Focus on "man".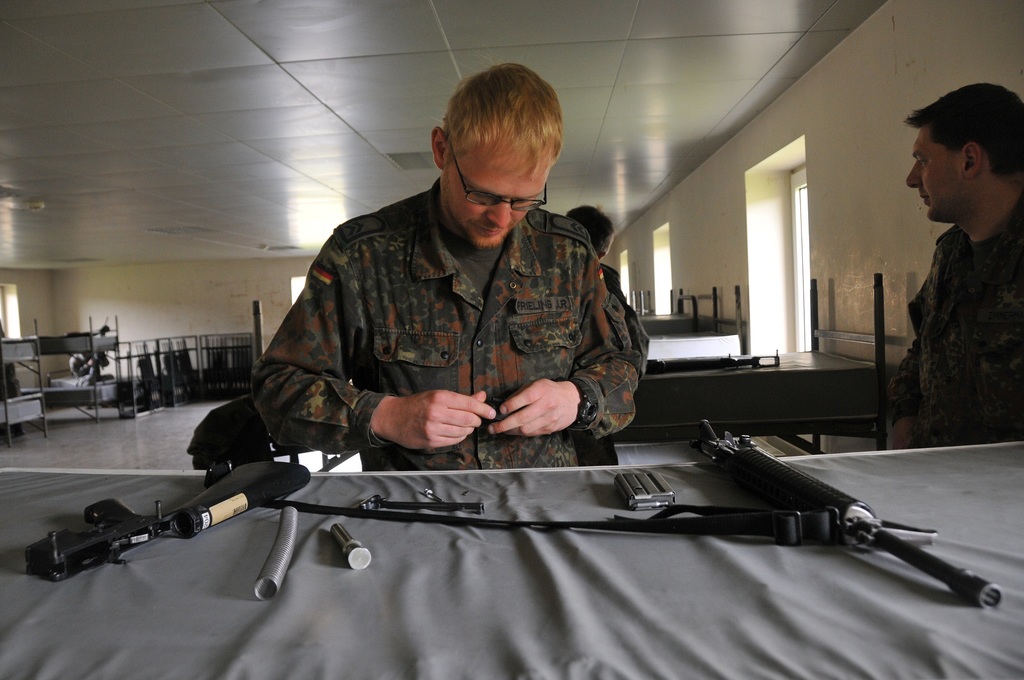
Focused at {"x1": 883, "y1": 87, "x2": 1023, "y2": 442}.
